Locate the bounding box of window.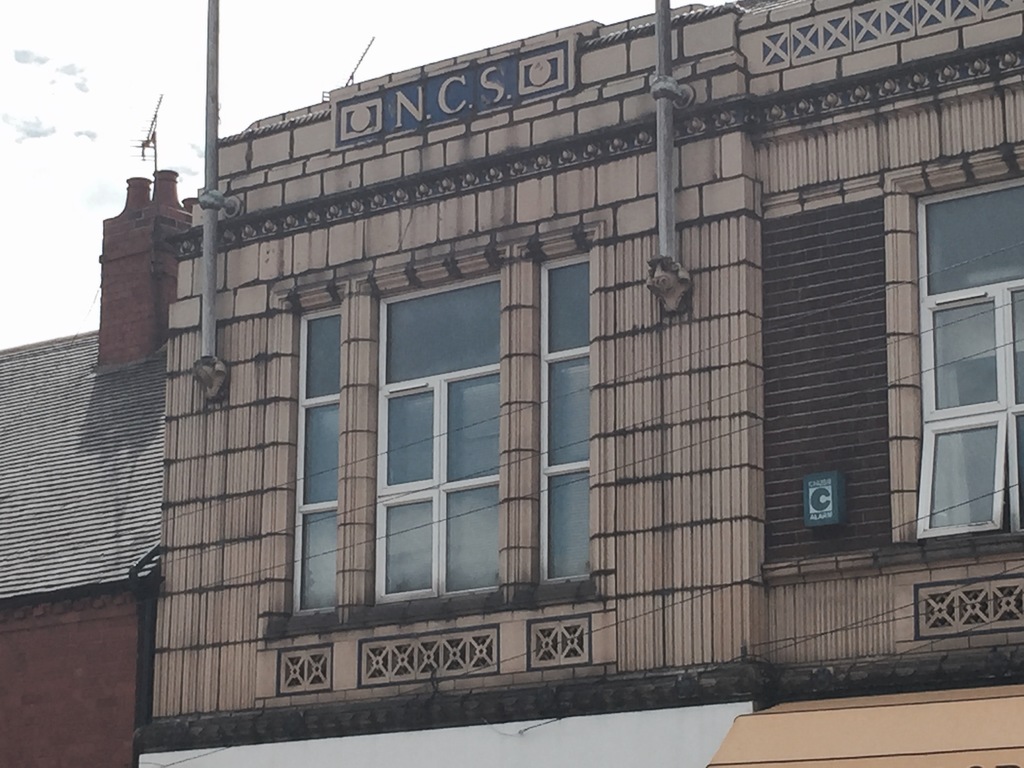
Bounding box: 290/253/588/613.
